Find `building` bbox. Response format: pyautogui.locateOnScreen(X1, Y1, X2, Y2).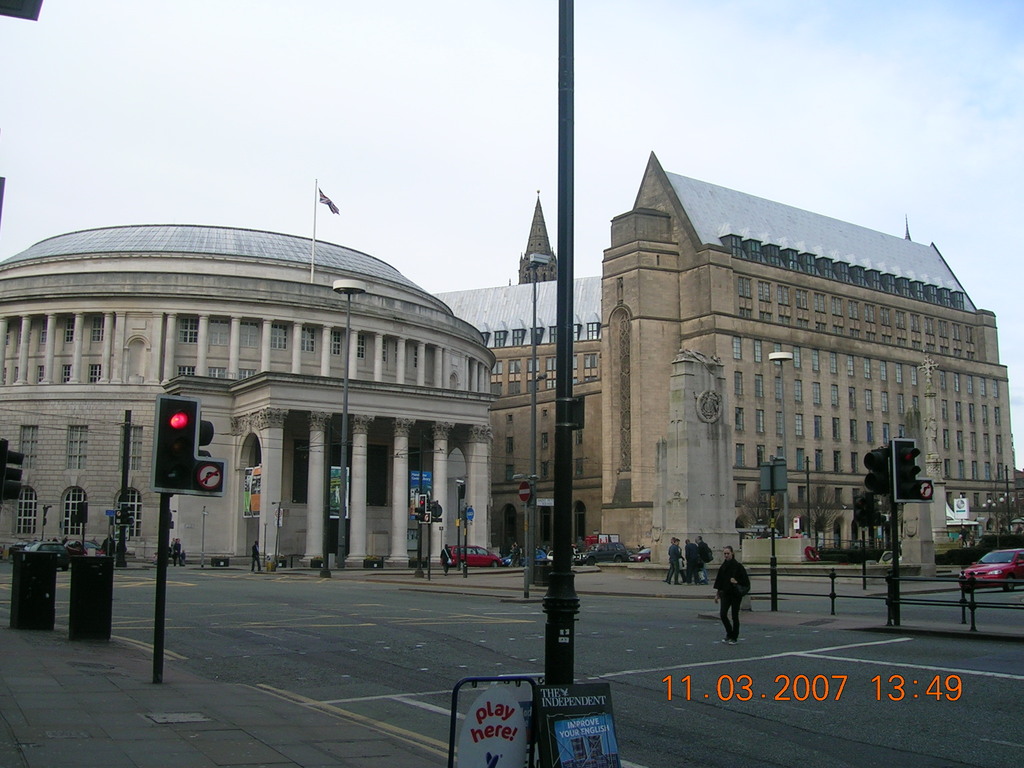
pyautogui.locateOnScreen(433, 148, 1023, 571).
